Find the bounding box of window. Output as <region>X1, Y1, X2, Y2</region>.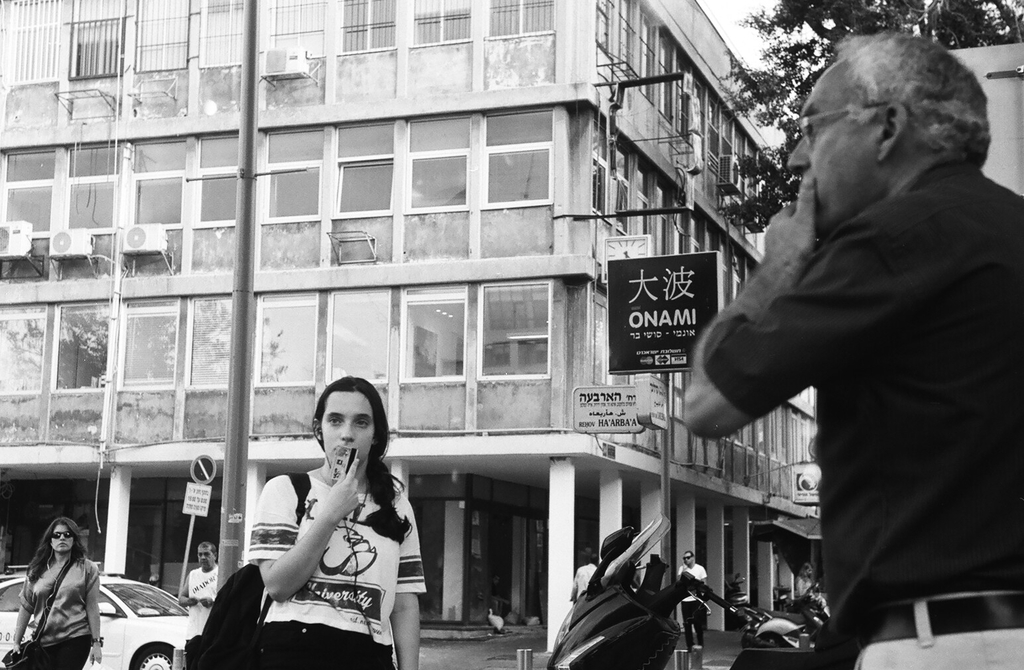
<region>131, 143, 185, 171</region>.
